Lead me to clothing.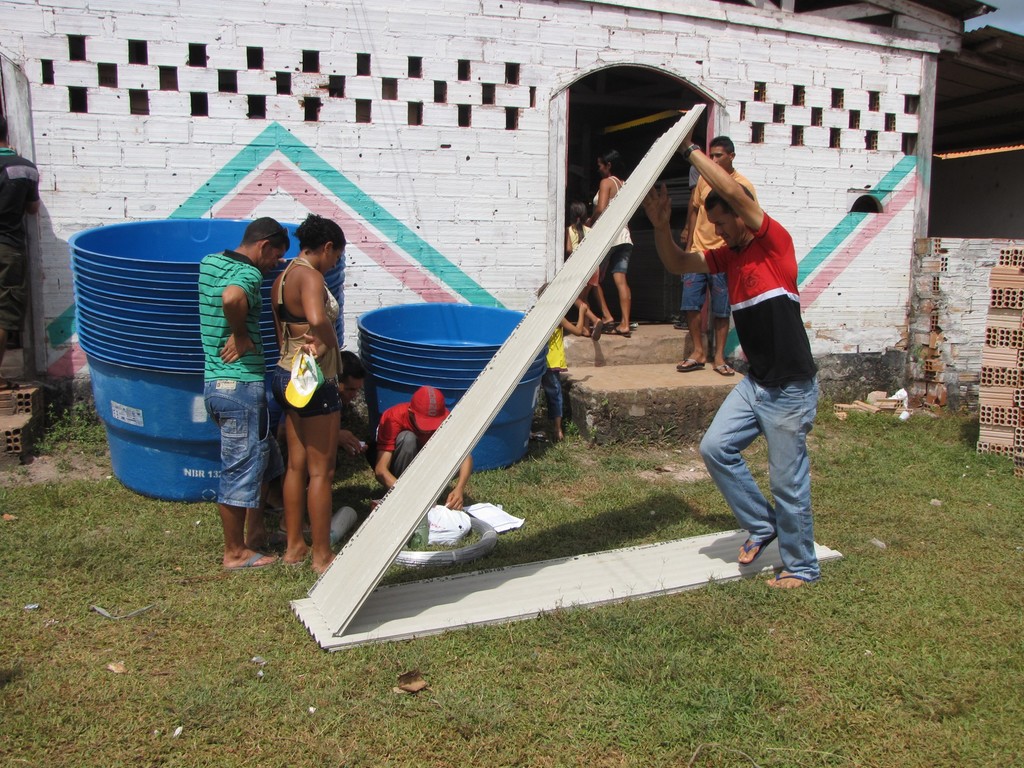
Lead to bbox=[687, 174, 828, 556].
